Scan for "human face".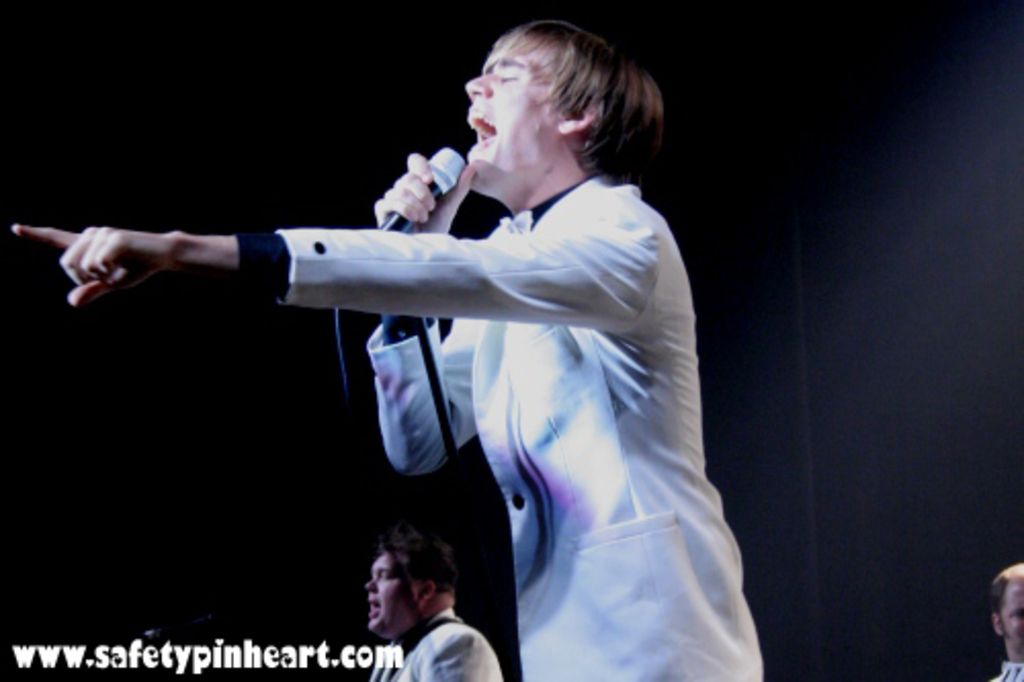
Scan result: [1006, 584, 1022, 651].
